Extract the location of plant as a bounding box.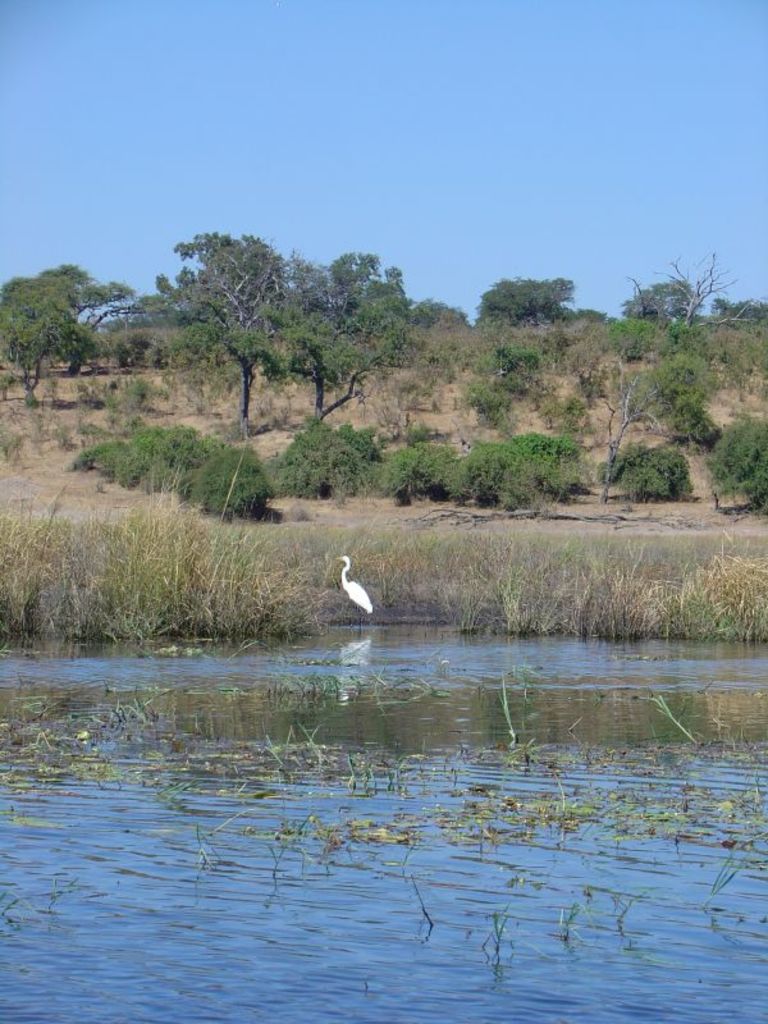
box=[699, 419, 767, 512].
